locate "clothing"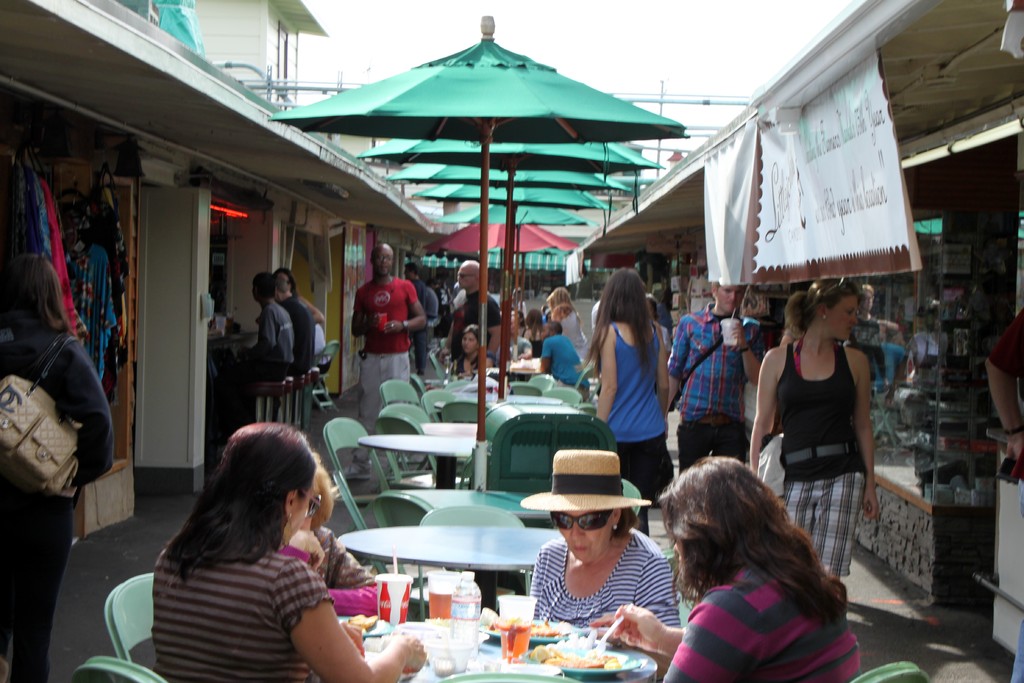
detection(528, 527, 681, 630)
